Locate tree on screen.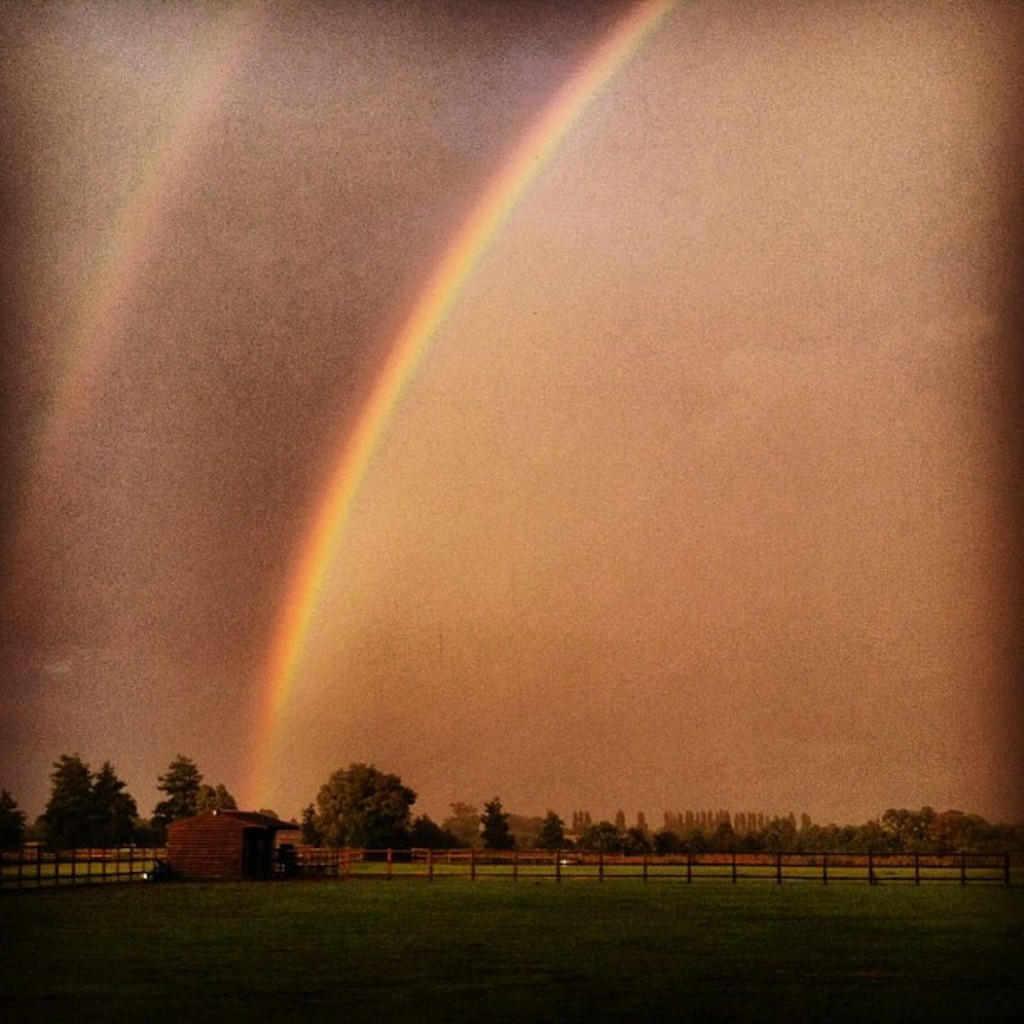
On screen at [477, 795, 514, 857].
